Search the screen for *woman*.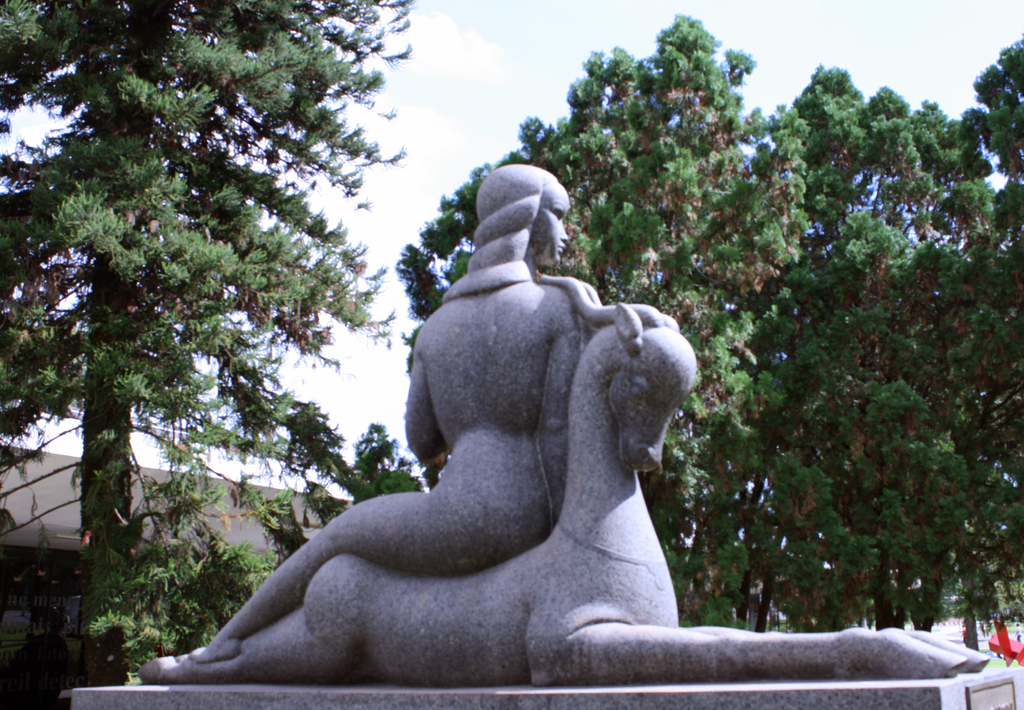
Found at <bbox>135, 162, 662, 687</bbox>.
